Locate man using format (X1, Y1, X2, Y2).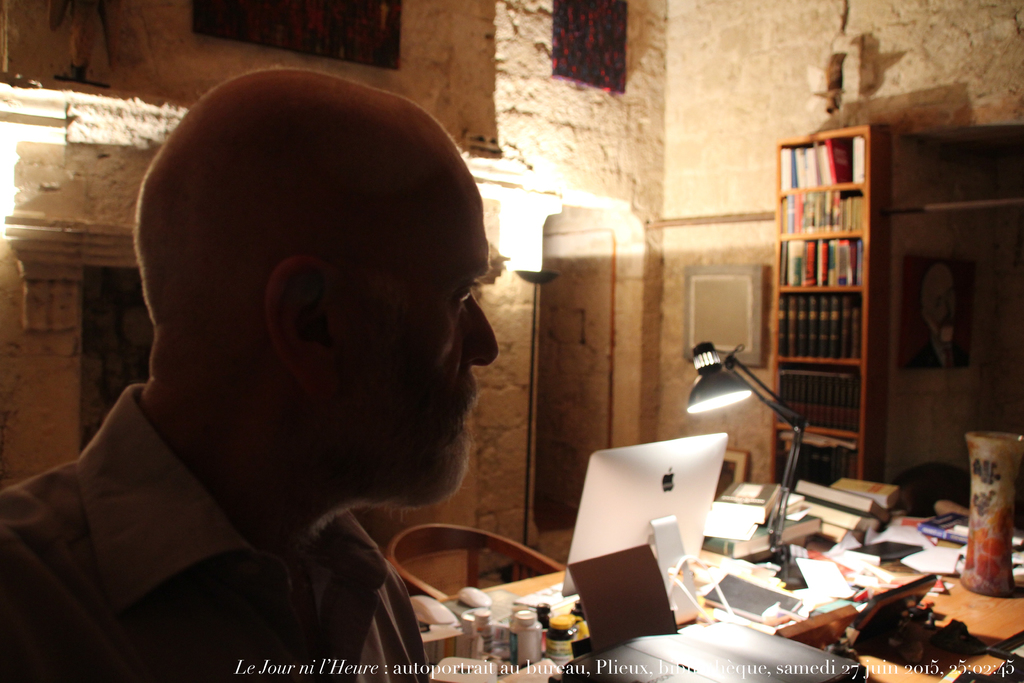
(50, 70, 746, 642).
